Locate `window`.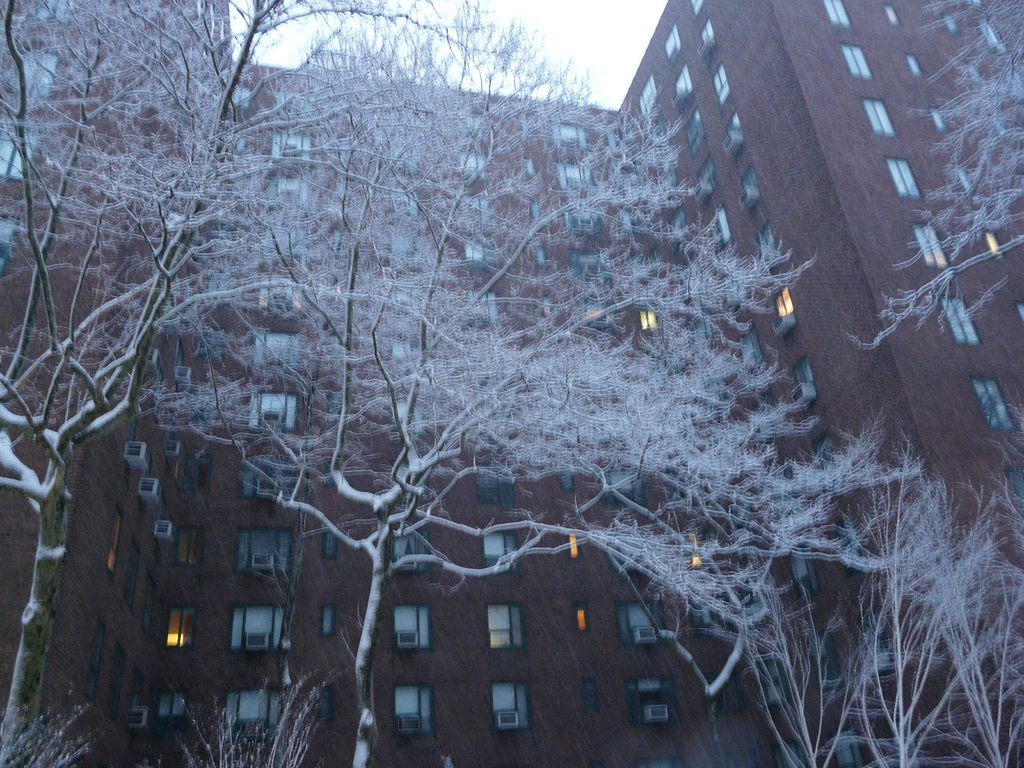
Bounding box: 557, 467, 572, 490.
